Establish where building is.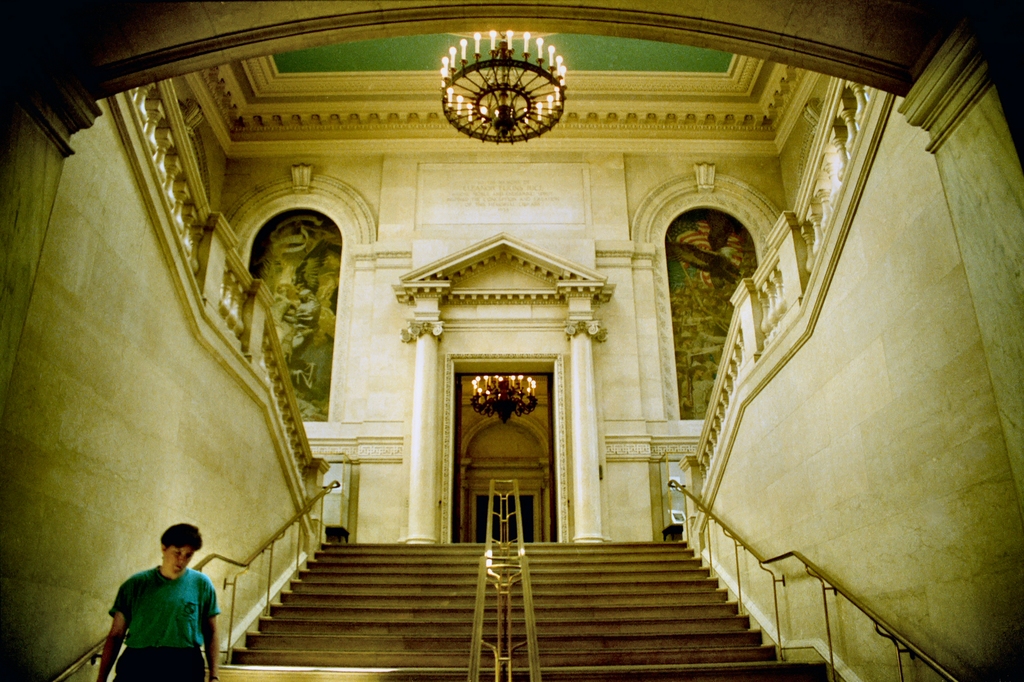
Established at 0,0,1023,681.
